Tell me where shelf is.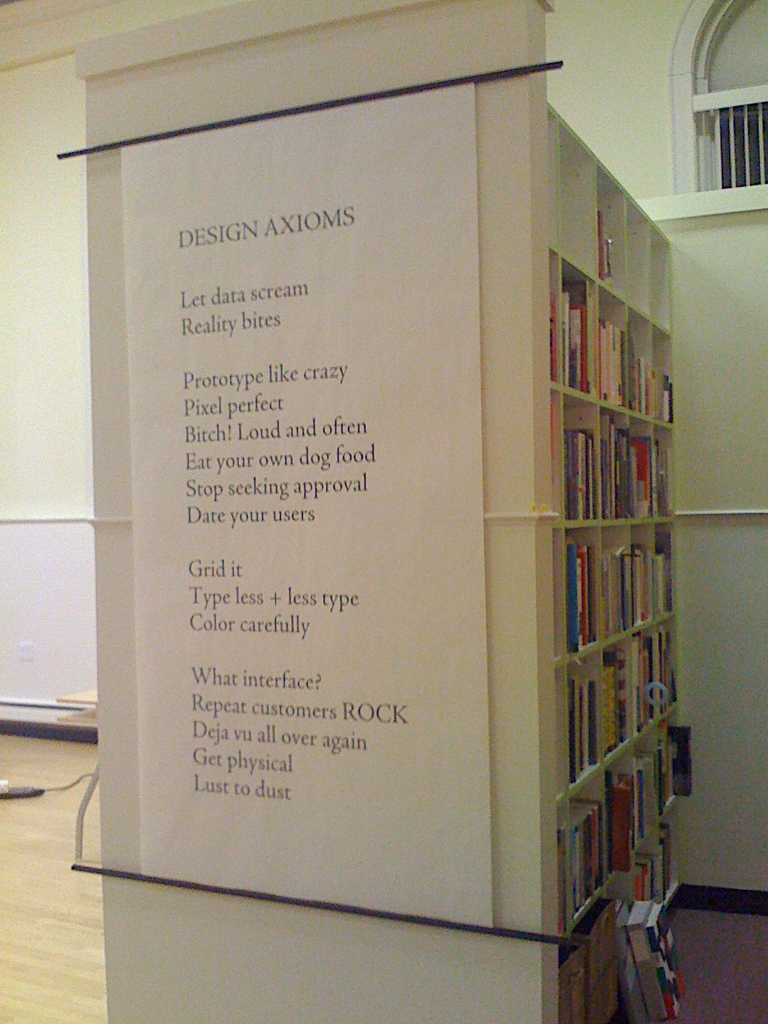
shelf is at box=[638, 224, 684, 334].
